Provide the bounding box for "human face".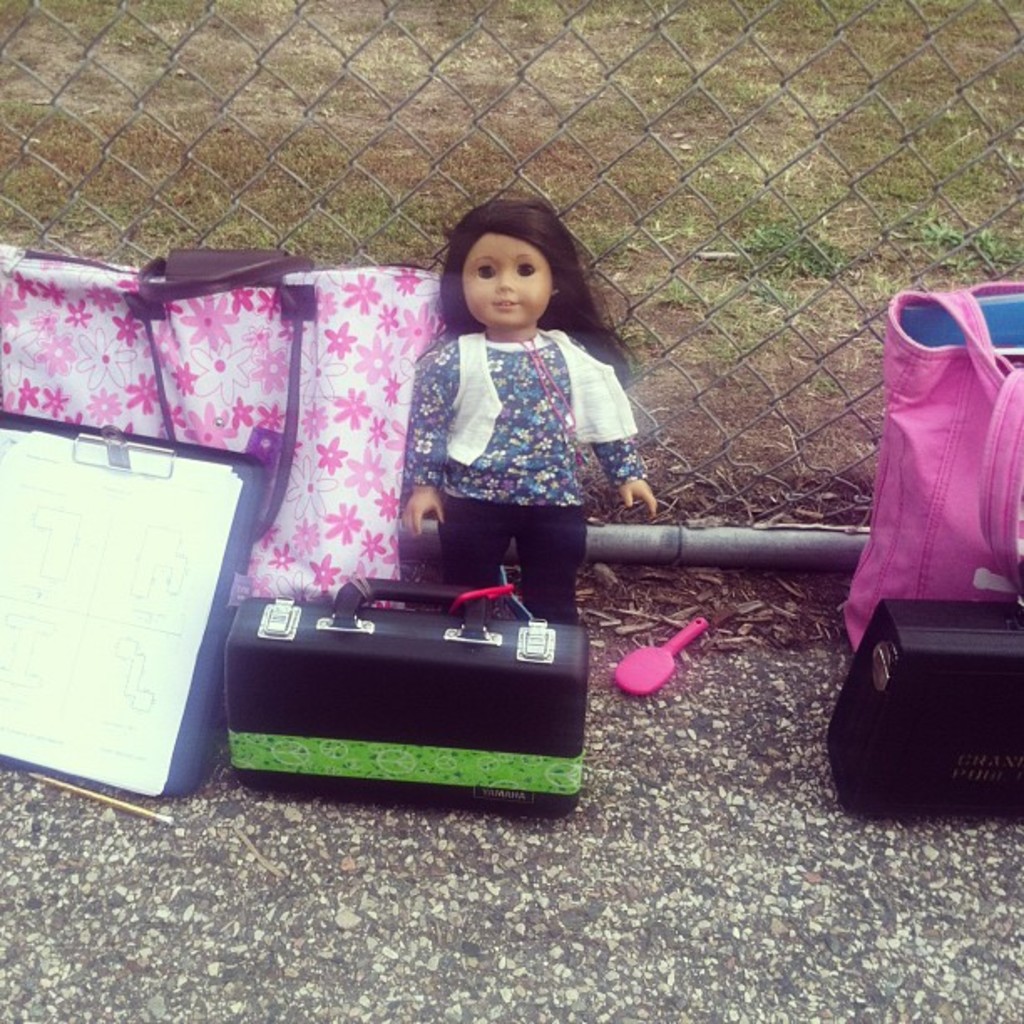
{"x1": 463, "y1": 238, "x2": 554, "y2": 330}.
